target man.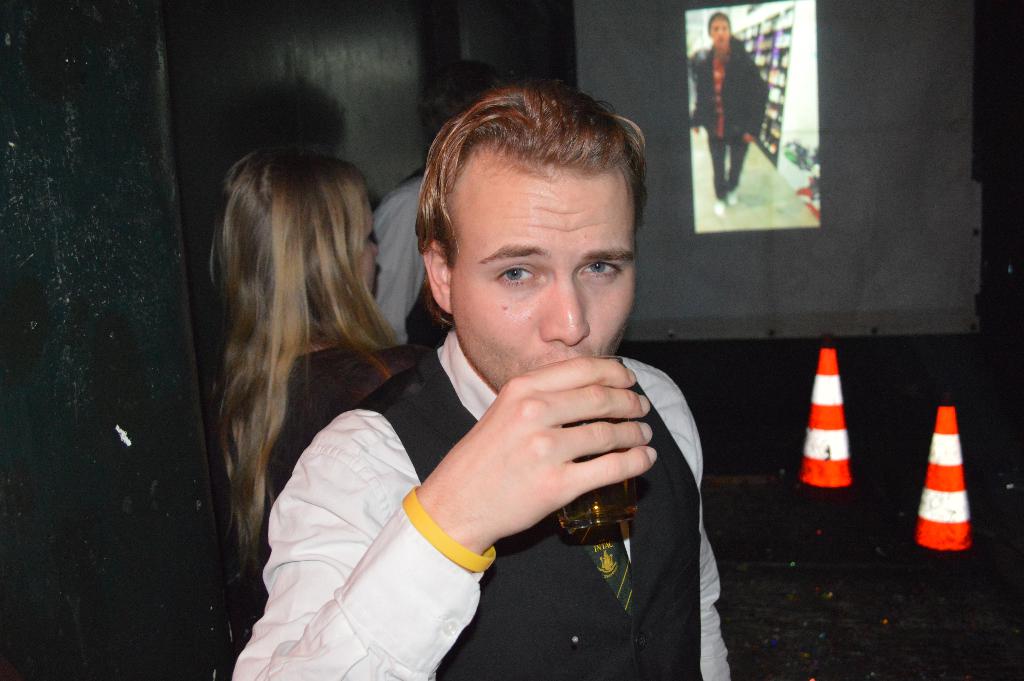
Target region: 685,10,766,215.
